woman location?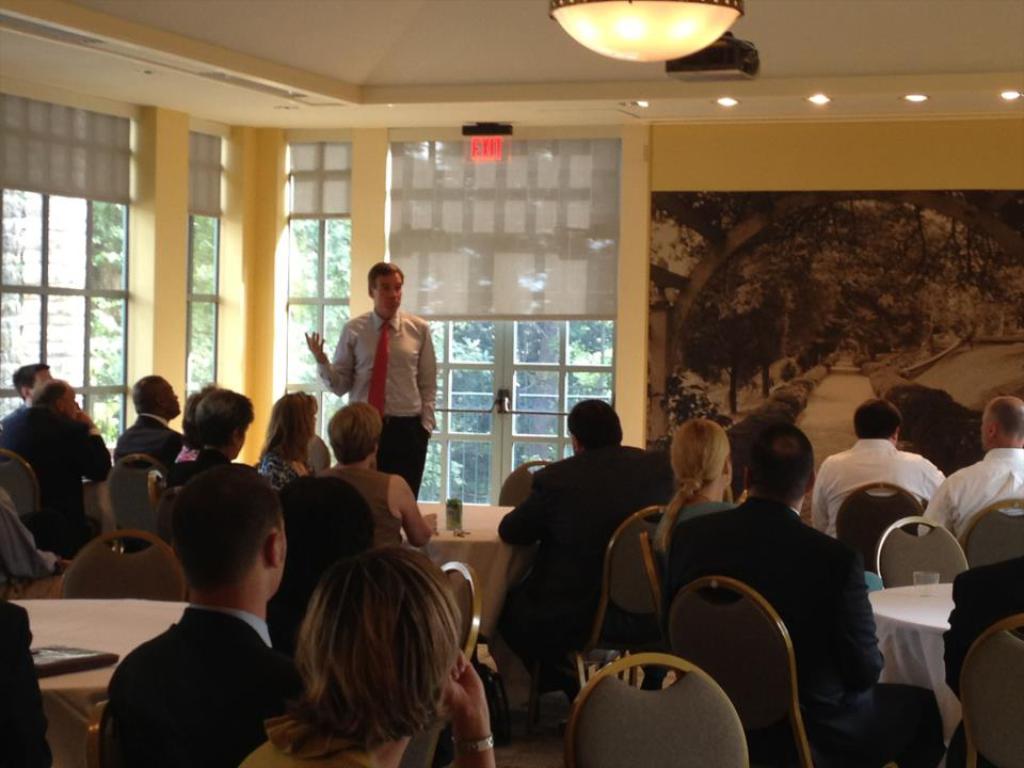
[654,419,737,562]
